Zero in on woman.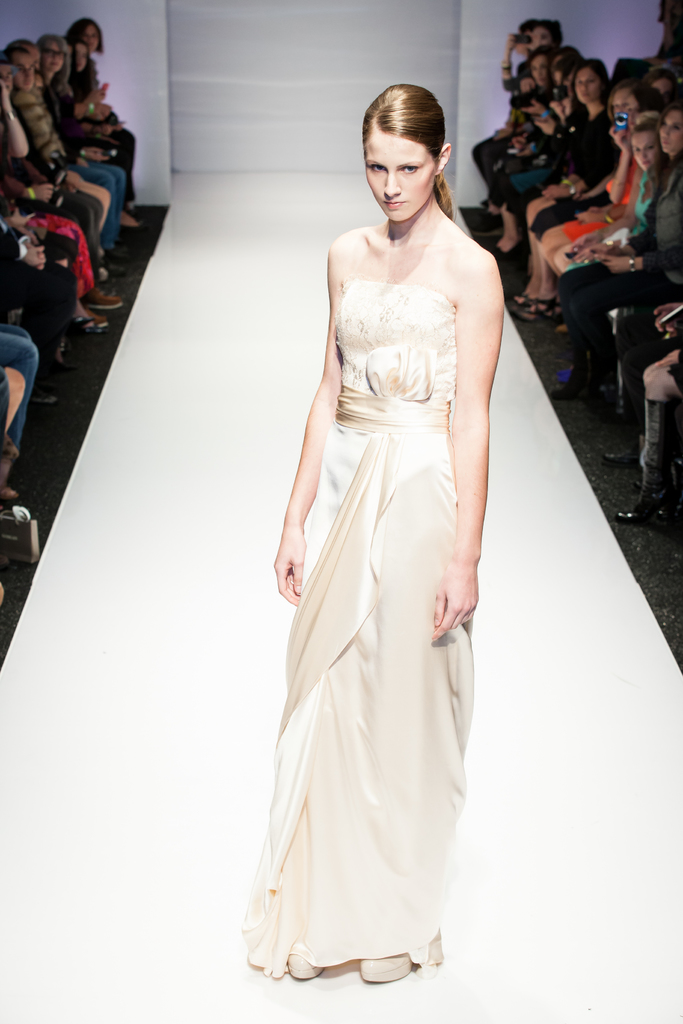
Zeroed in: <bbox>235, 83, 500, 980</bbox>.
